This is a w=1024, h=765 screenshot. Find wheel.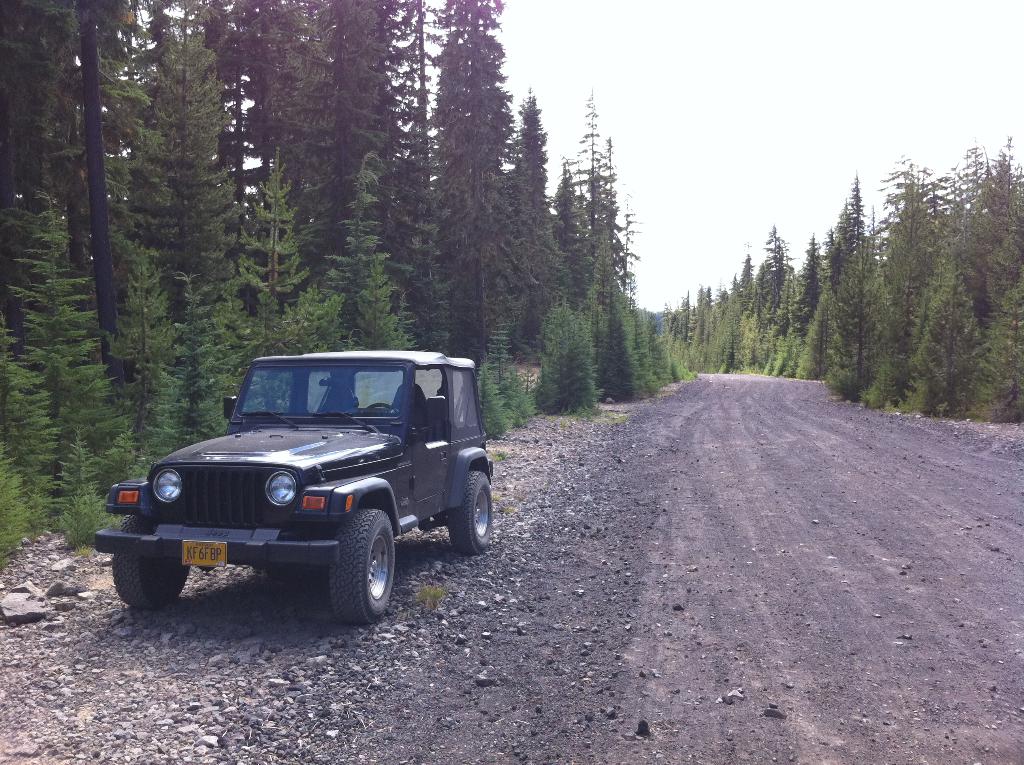
Bounding box: pyautogui.locateOnScreen(316, 510, 393, 622).
